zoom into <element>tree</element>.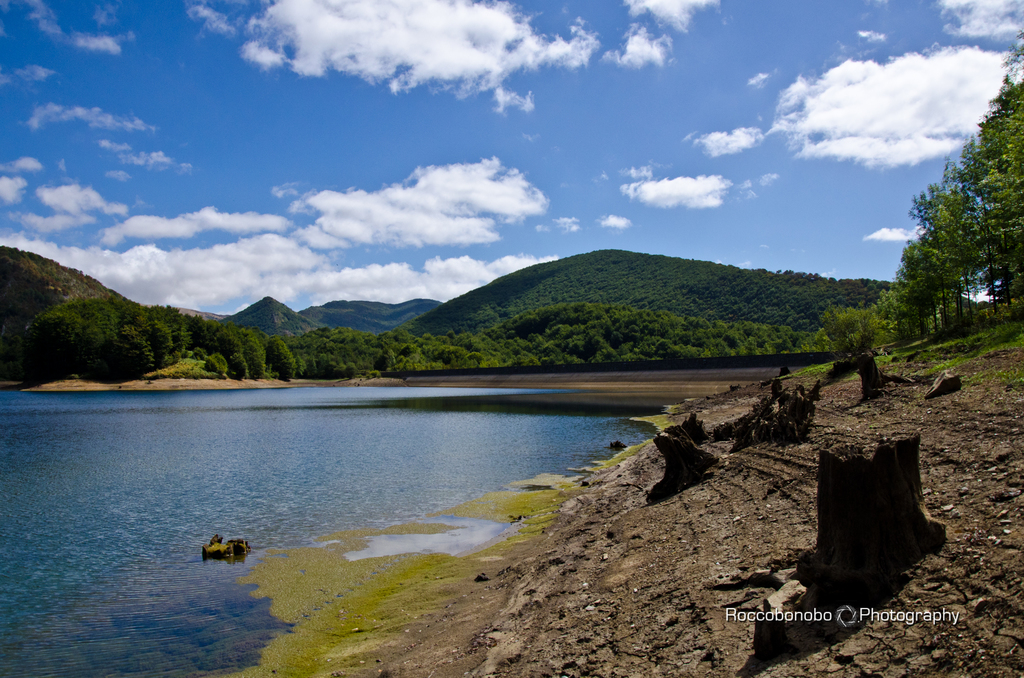
Zoom target: 819:296:885:366.
